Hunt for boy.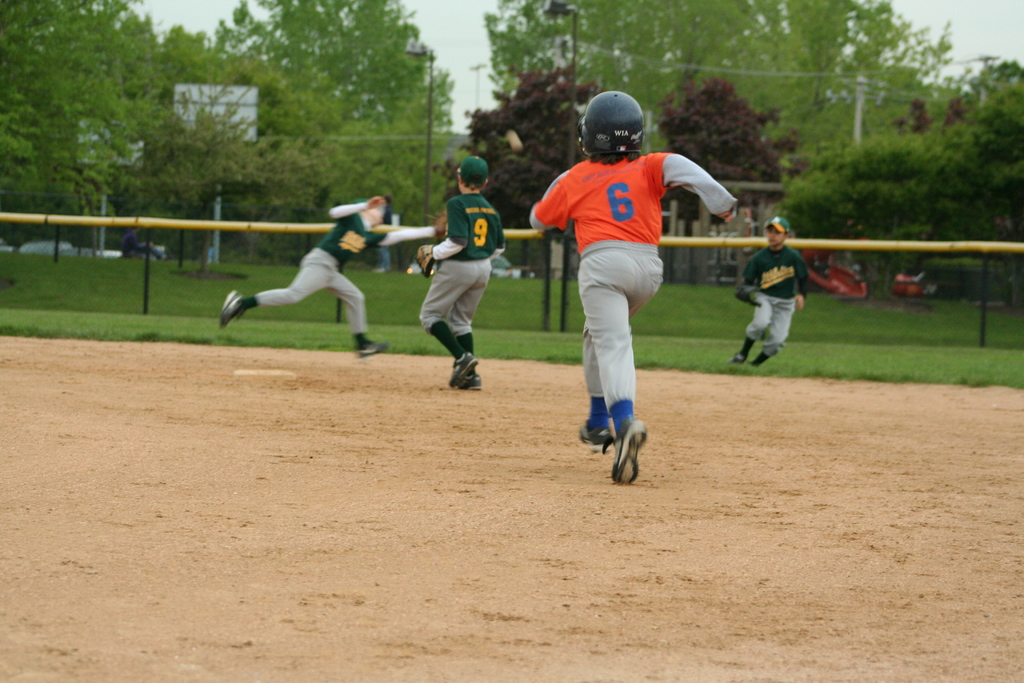
Hunted down at locate(730, 219, 805, 367).
